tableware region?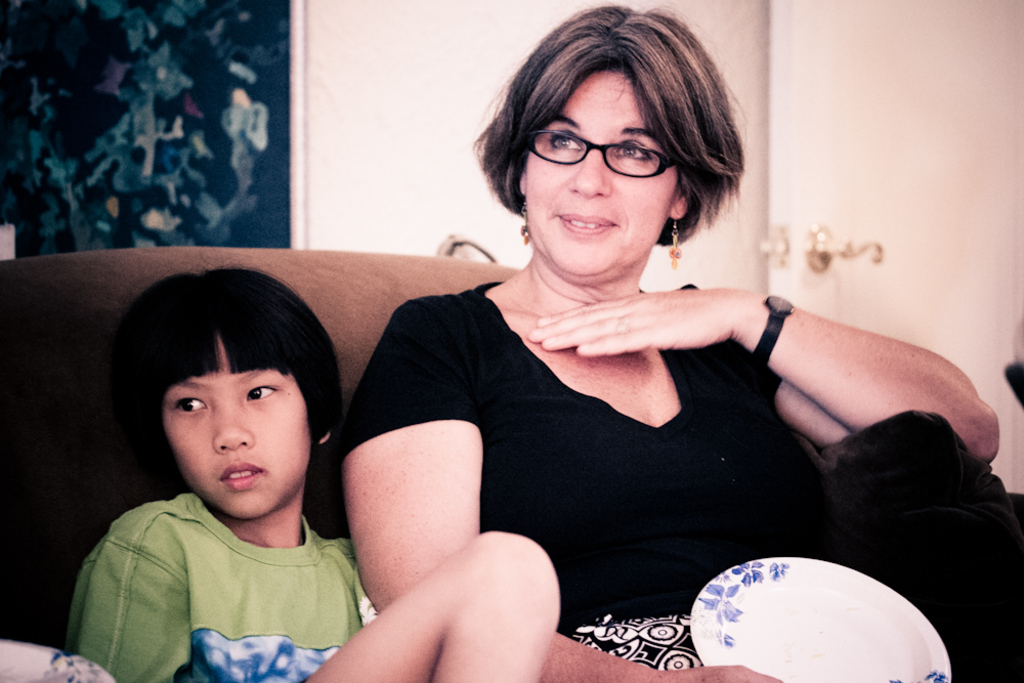
<region>685, 556, 918, 674</region>
